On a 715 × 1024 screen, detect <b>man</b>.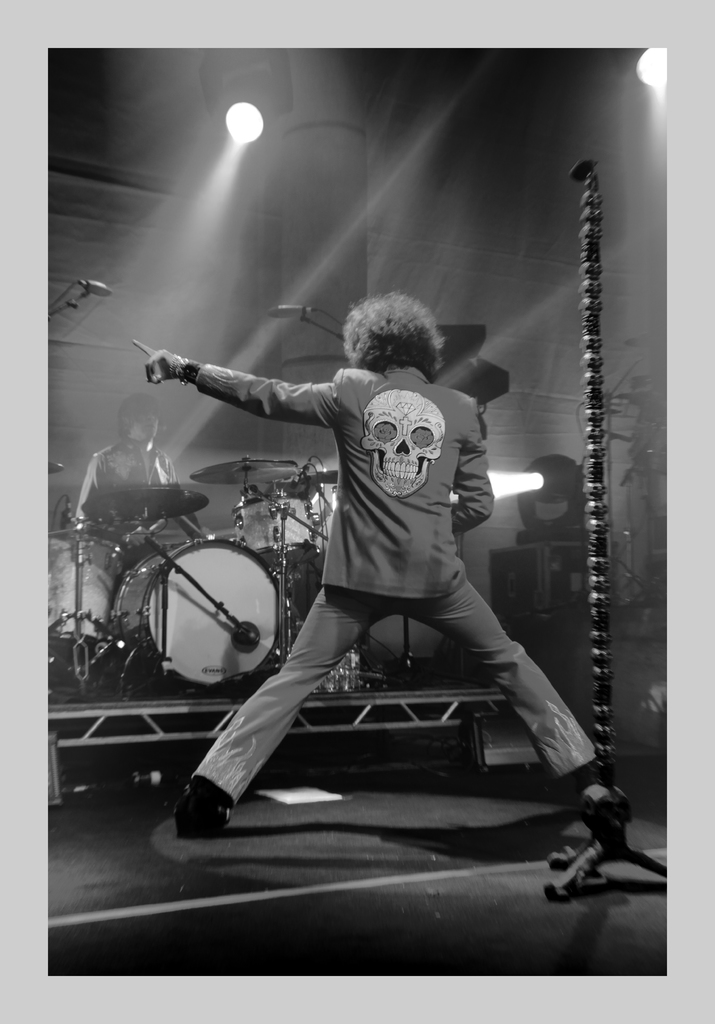
171:264:593:840.
